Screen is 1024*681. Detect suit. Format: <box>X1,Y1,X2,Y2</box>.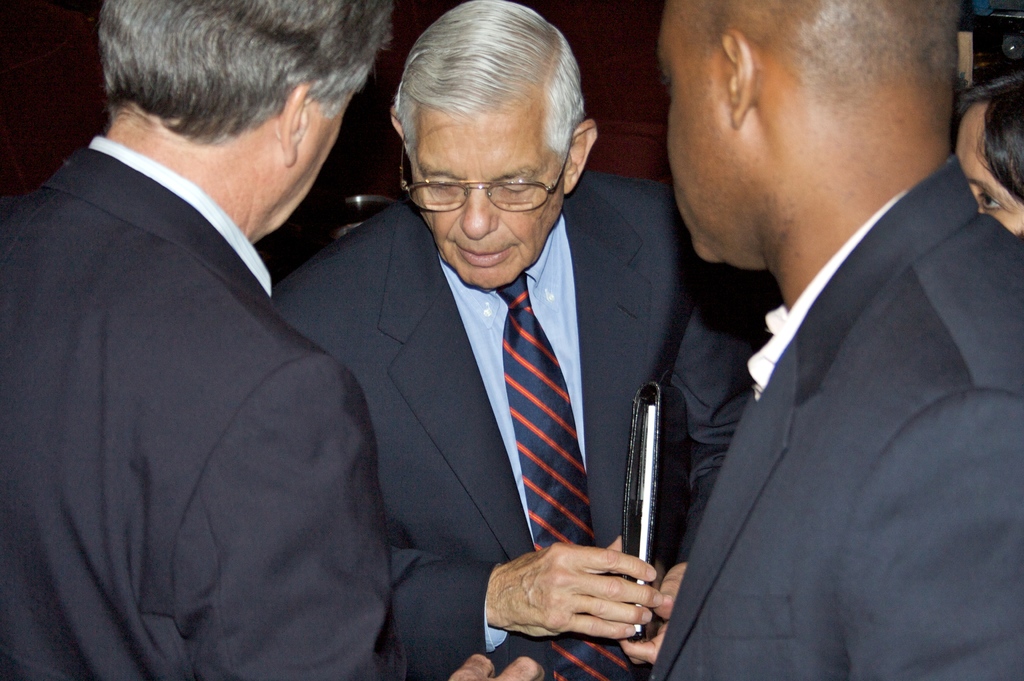
<box>270,197,781,680</box>.
